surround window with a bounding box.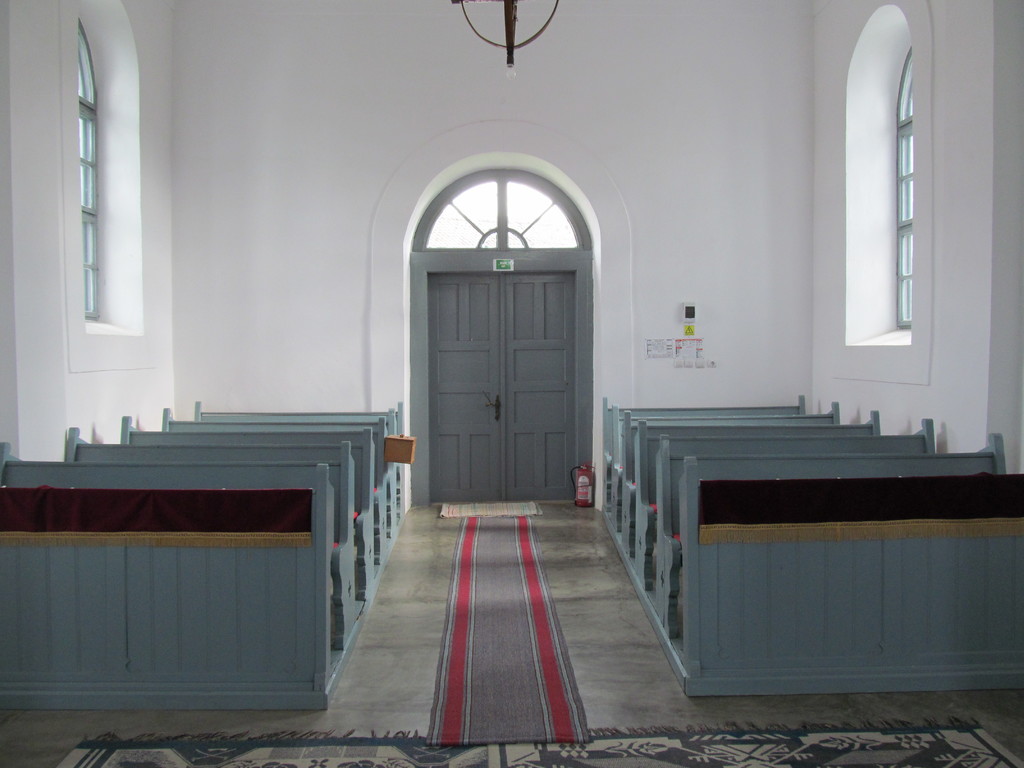
(76, 10, 96, 324).
